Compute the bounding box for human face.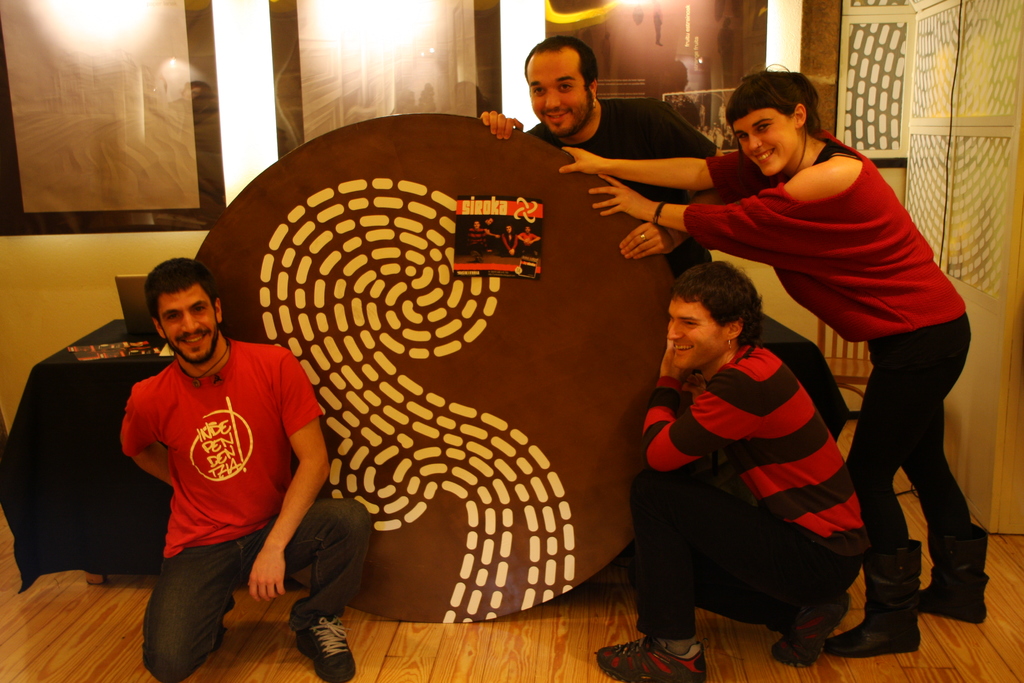
[left=670, top=293, right=723, bottom=374].
